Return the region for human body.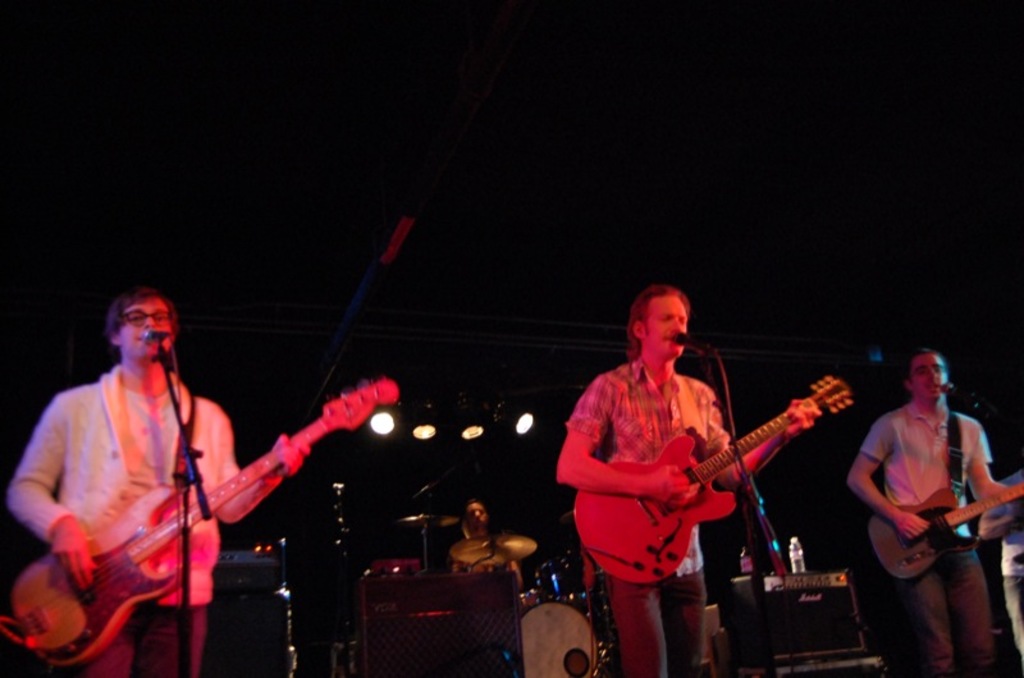
[855, 348, 1014, 661].
